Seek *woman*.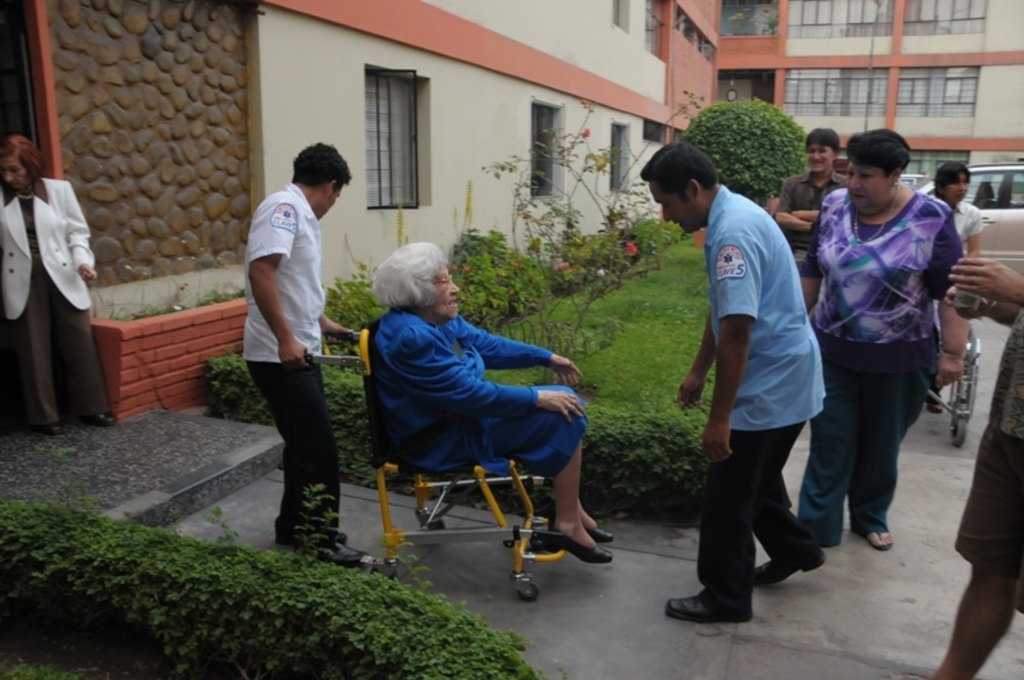
{"x1": 932, "y1": 163, "x2": 984, "y2": 412}.
